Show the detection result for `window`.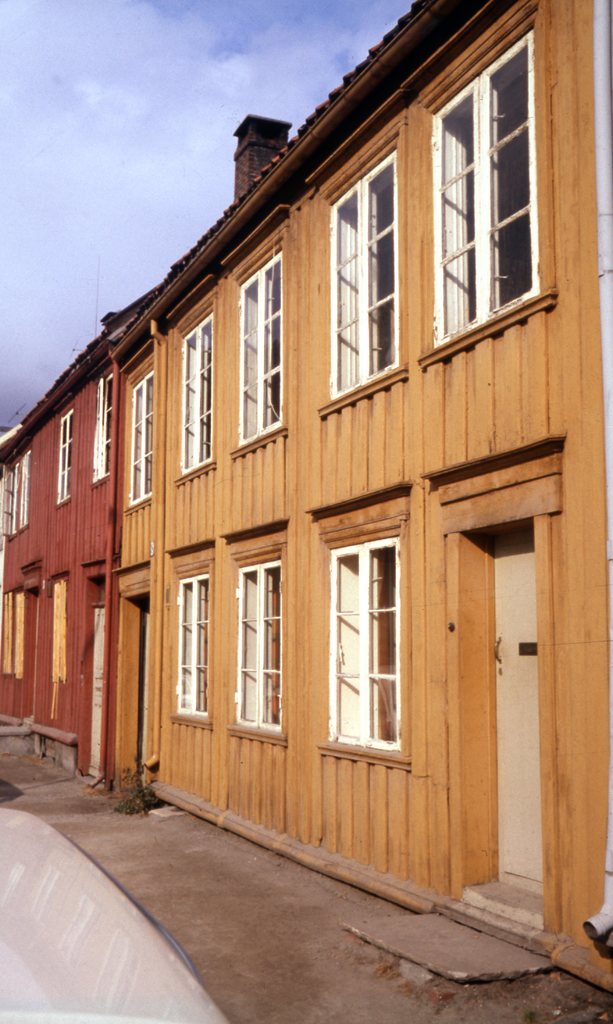
(89,376,111,485).
